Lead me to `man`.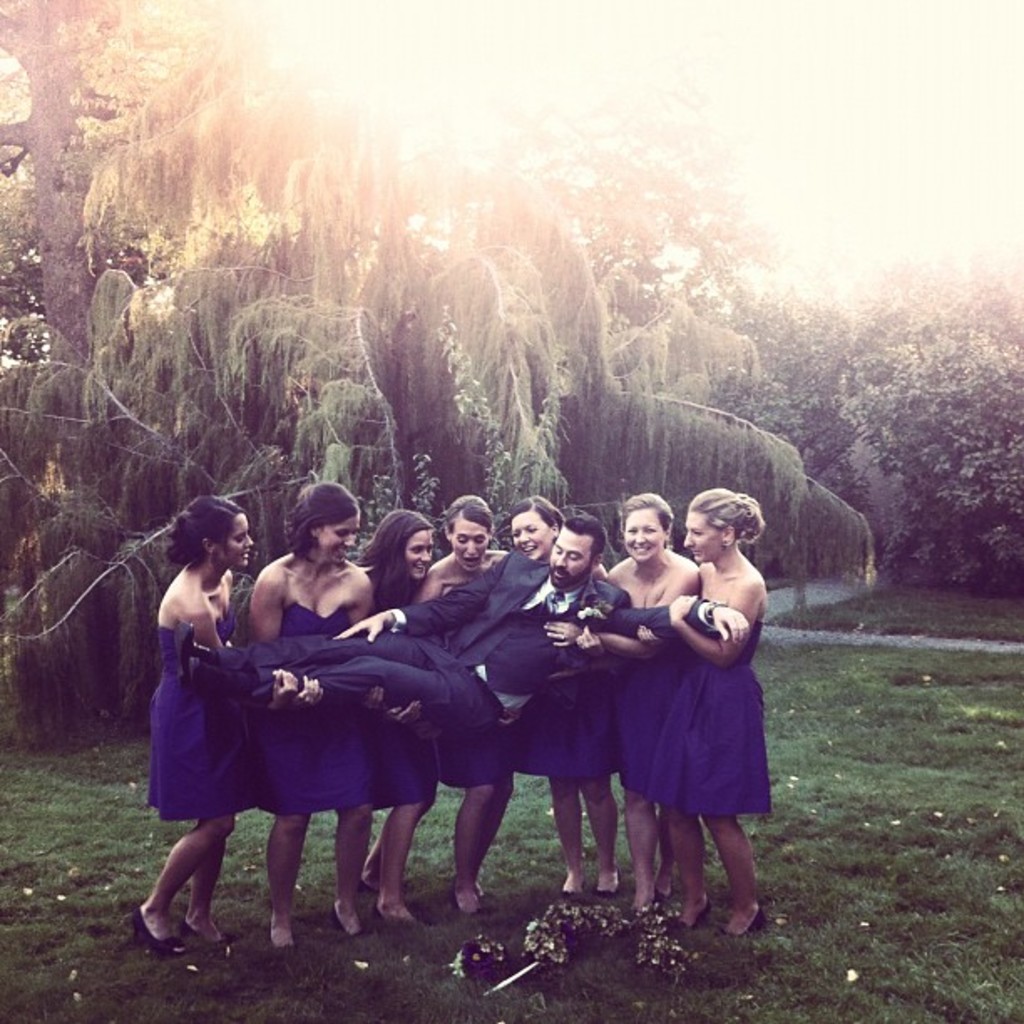
Lead to [x1=177, y1=517, x2=637, y2=740].
